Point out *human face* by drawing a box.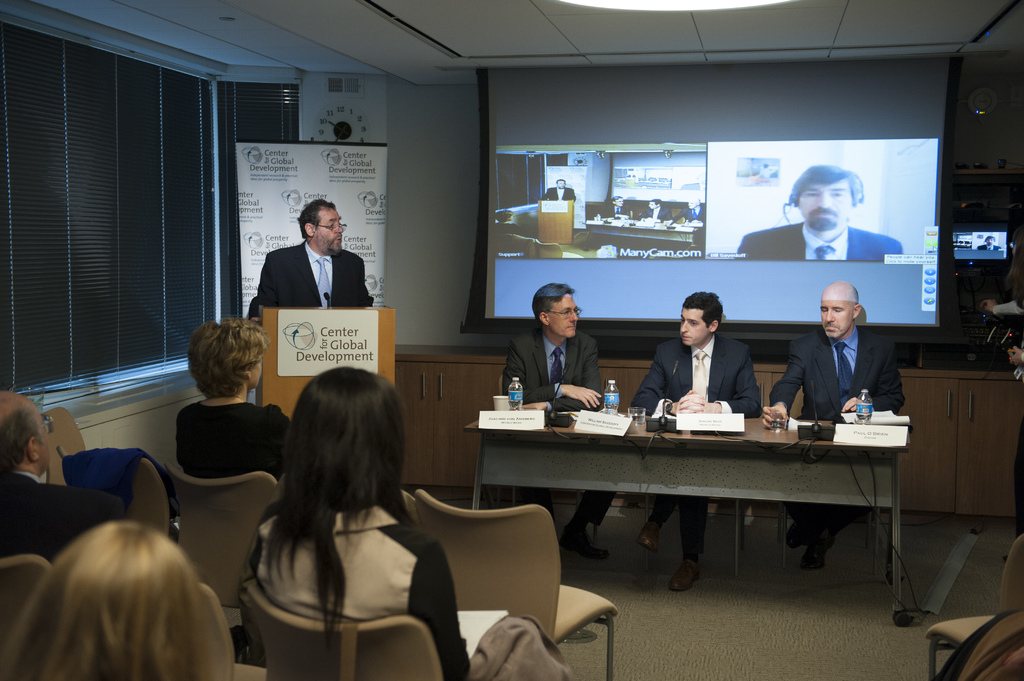
[left=244, top=340, right=268, bottom=390].
